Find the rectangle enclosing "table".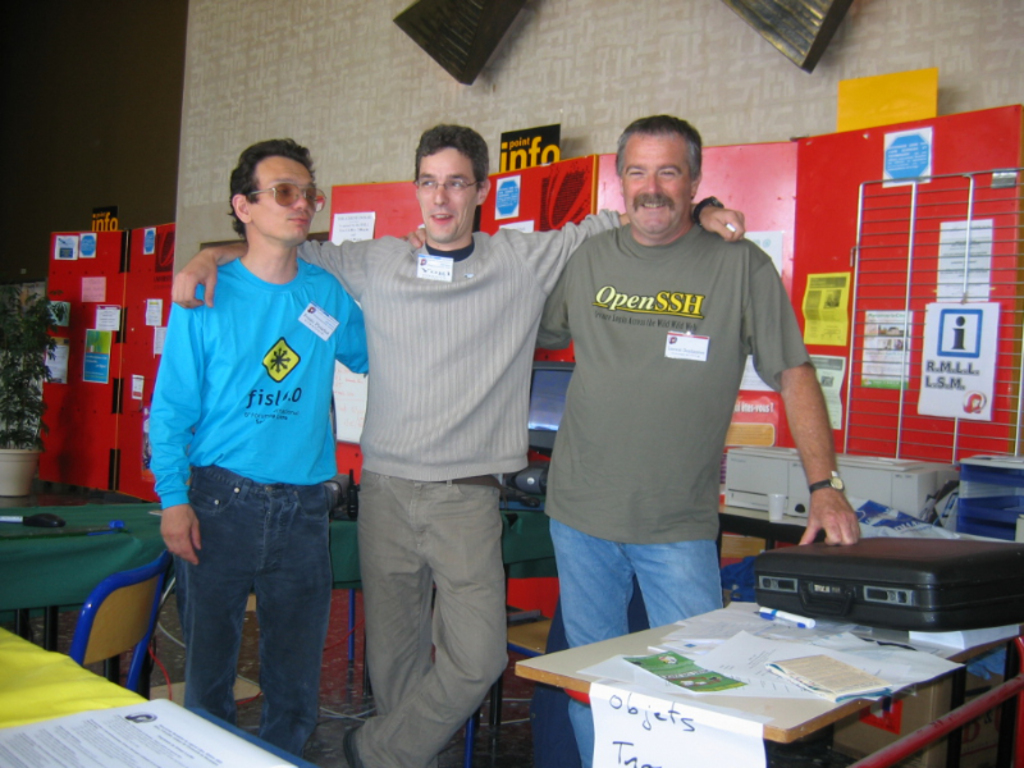
<bbox>0, 493, 549, 696</bbox>.
